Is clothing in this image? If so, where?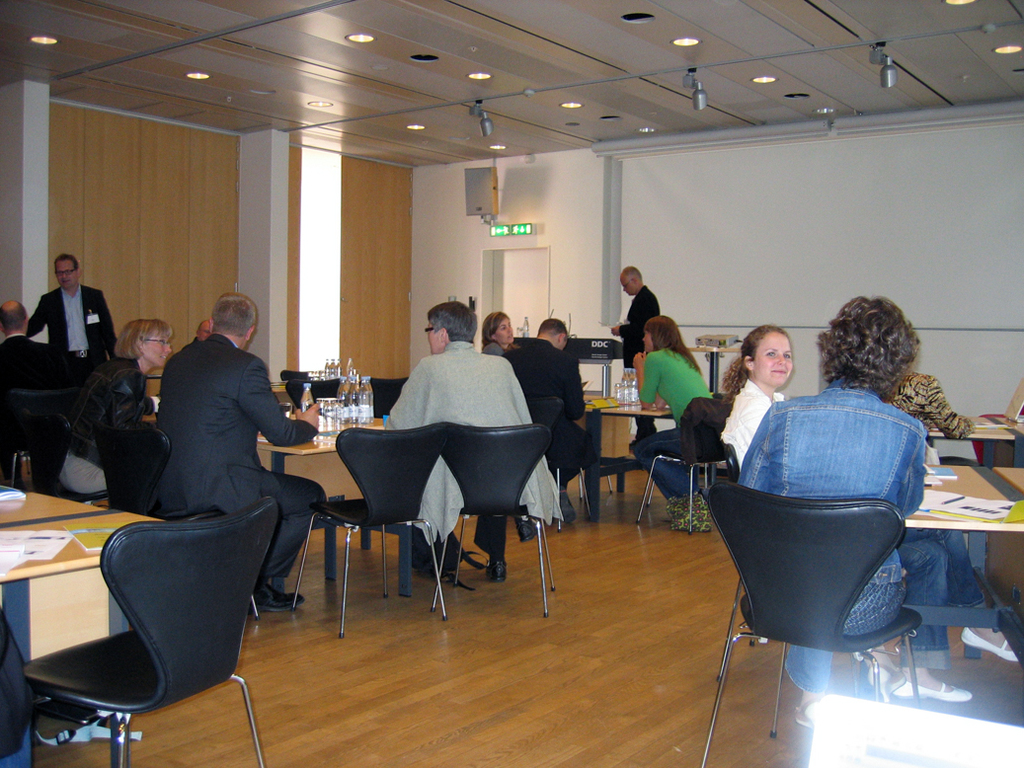
Yes, at (x1=481, y1=343, x2=504, y2=359).
